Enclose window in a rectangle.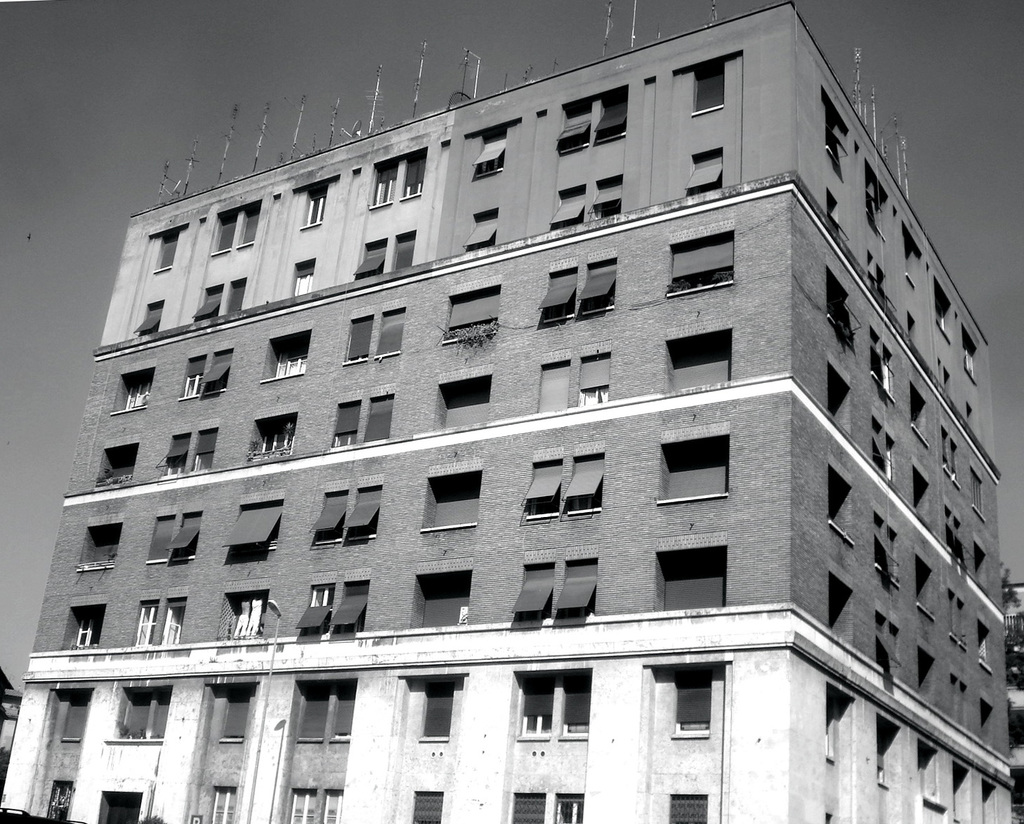
[left=553, top=560, right=600, bottom=624].
